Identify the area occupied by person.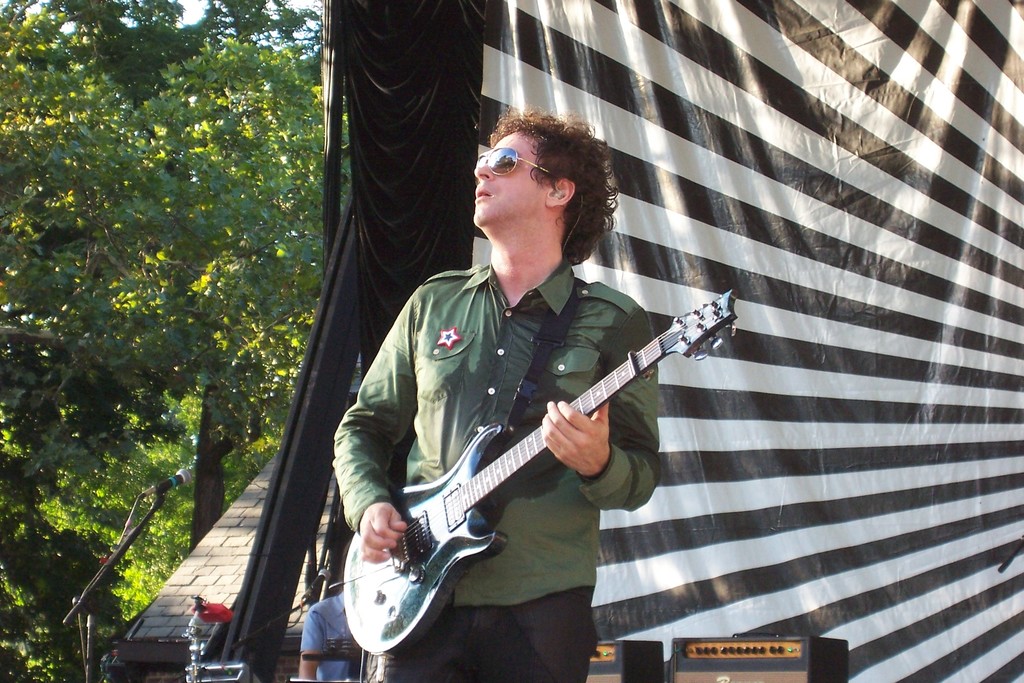
Area: [x1=299, y1=589, x2=365, y2=682].
